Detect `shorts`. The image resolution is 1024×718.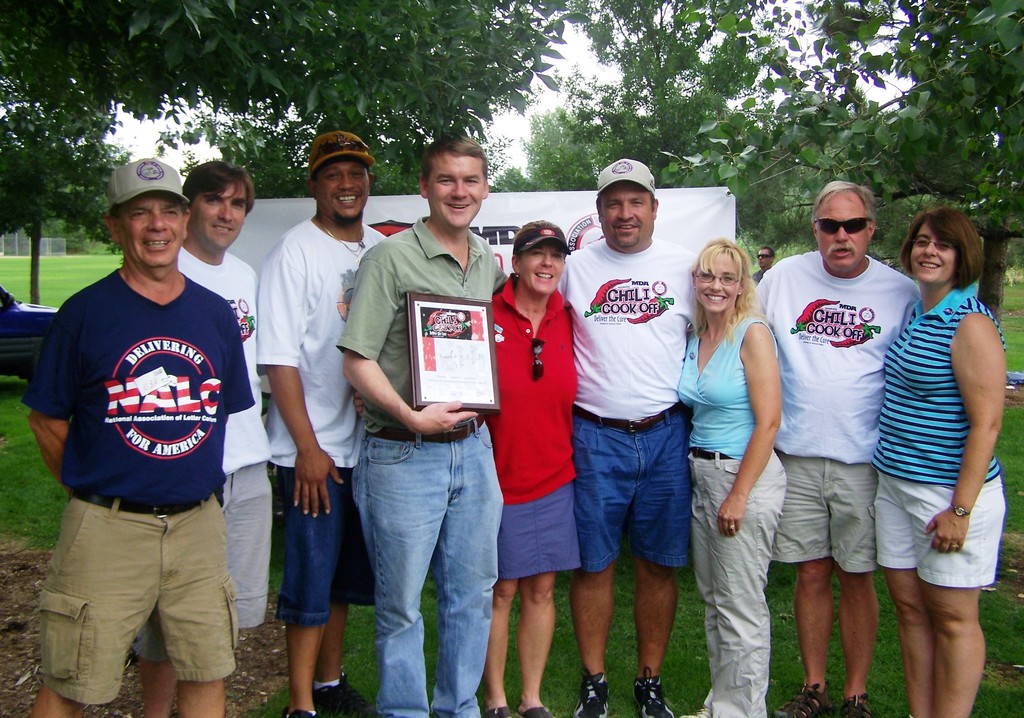
Rect(499, 483, 580, 580).
